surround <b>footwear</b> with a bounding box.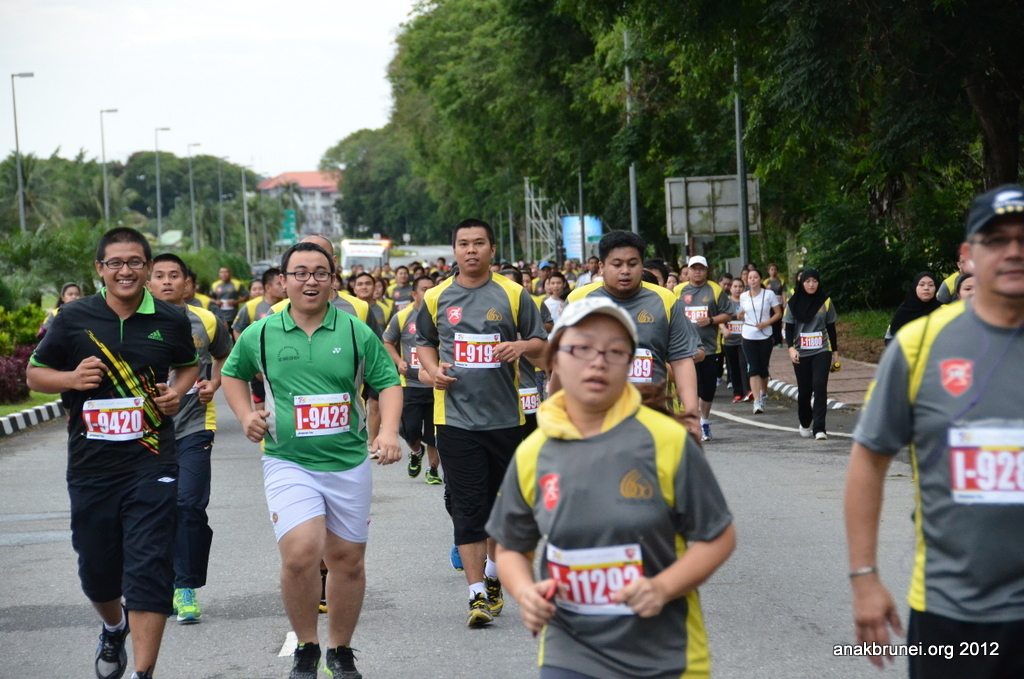
box=[799, 419, 818, 441].
